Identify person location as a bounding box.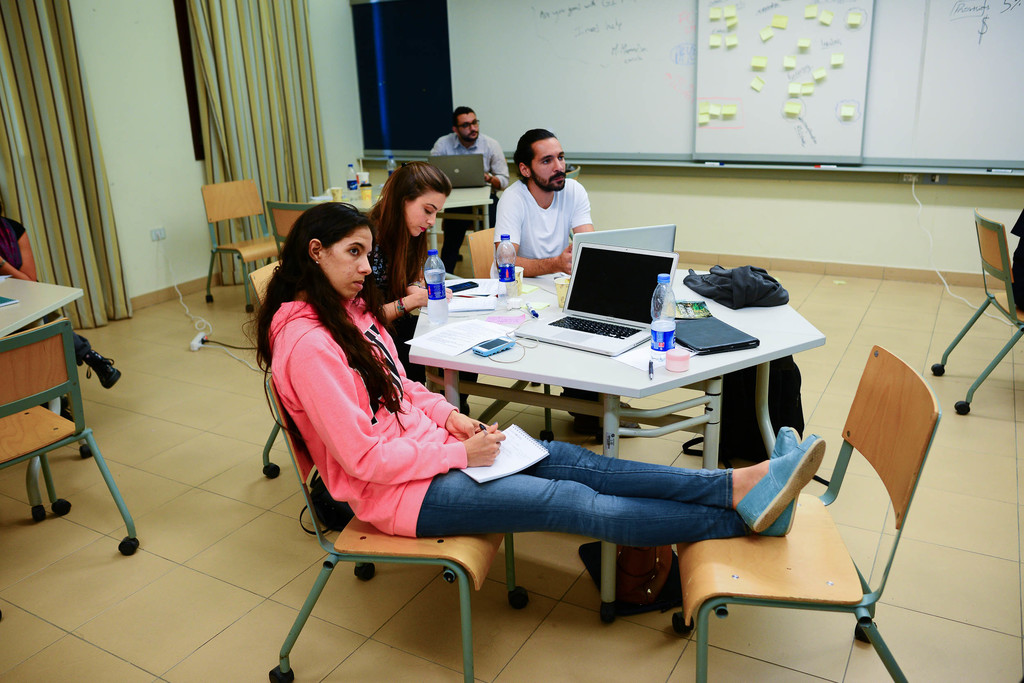
crop(485, 130, 620, 285).
